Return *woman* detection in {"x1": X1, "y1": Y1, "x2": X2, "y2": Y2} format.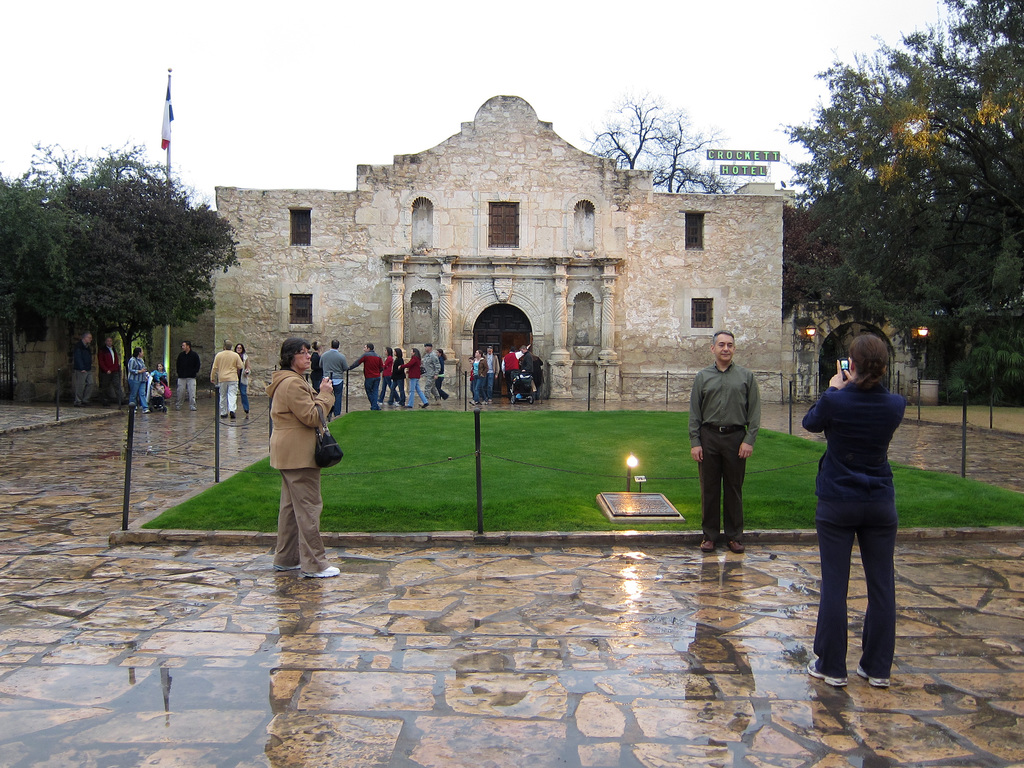
{"x1": 376, "y1": 342, "x2": 399, "y2": 410}.
